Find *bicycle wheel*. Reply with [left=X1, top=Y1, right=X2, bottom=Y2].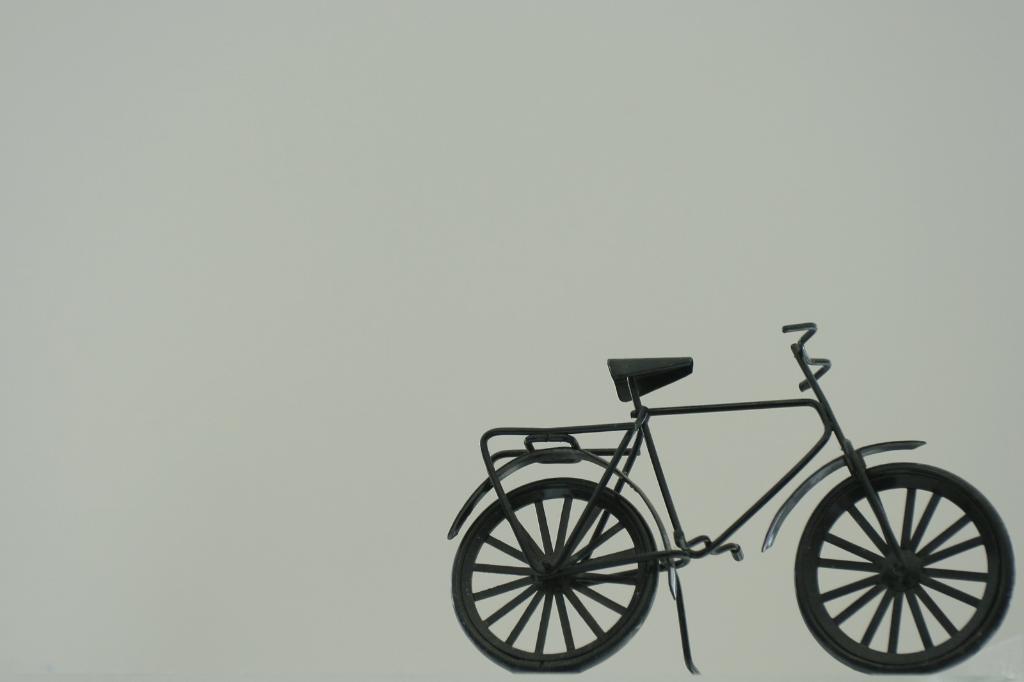
[left=452, top=478, right=657, bottom=674].
